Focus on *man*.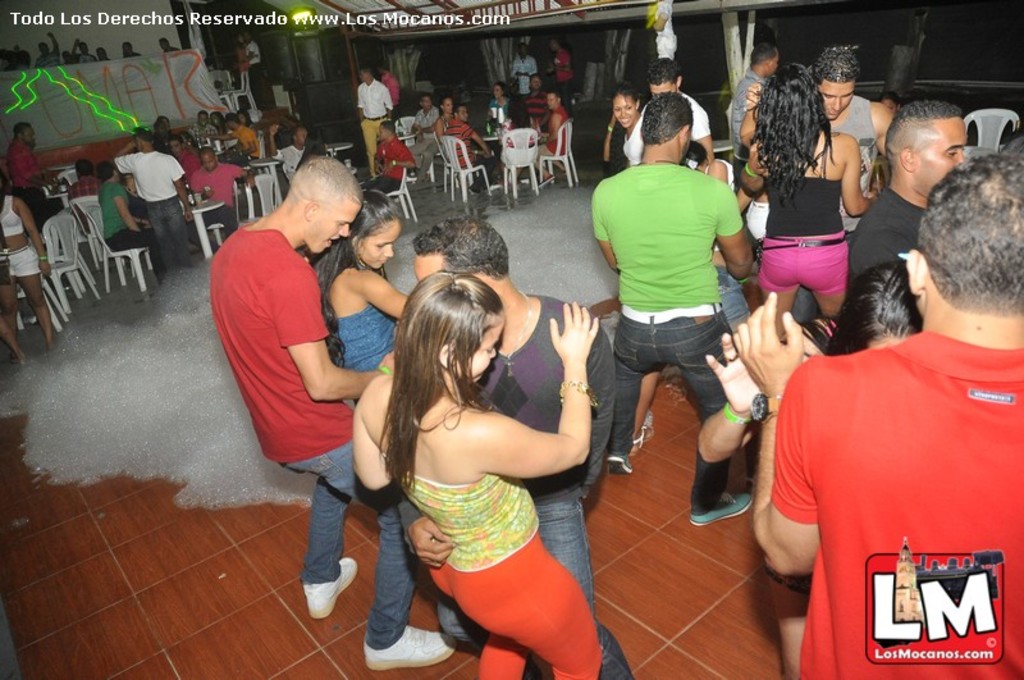
Focused at box(10, 119, 55, 233).
